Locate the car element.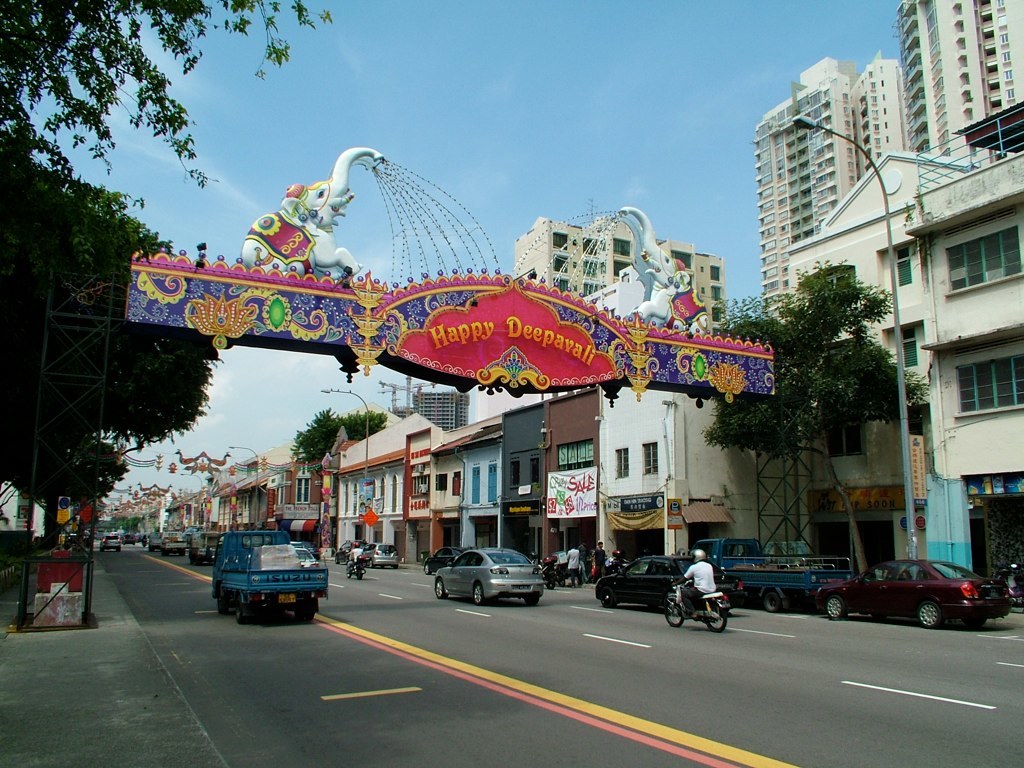
Element bbox: rect(436, 546, 543, 607).
